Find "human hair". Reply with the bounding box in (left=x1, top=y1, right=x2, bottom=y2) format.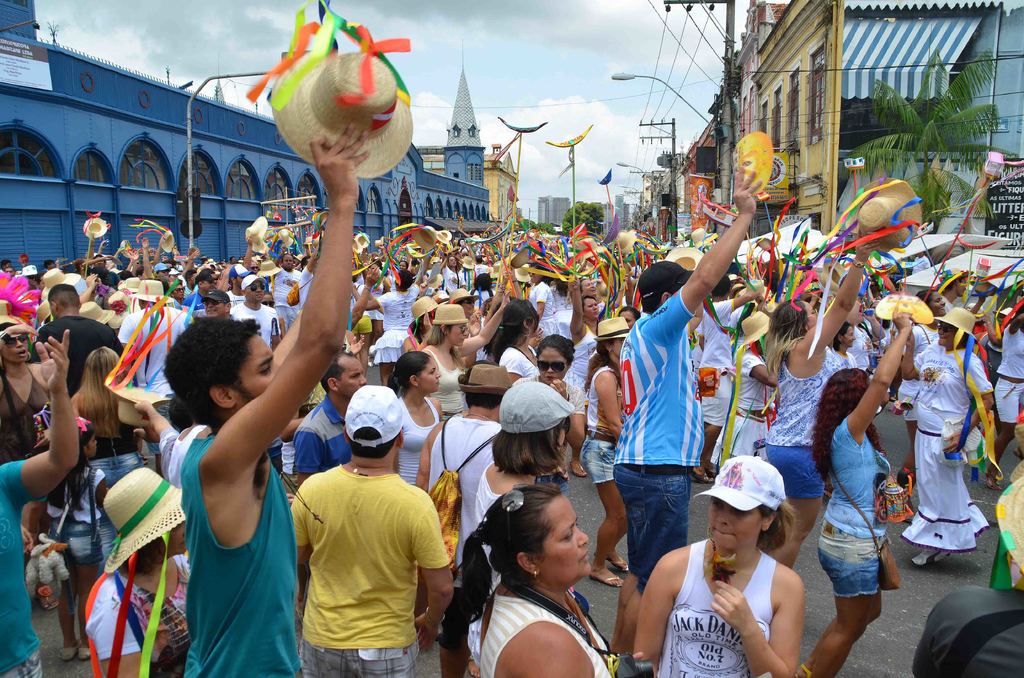
(left=47, top=420, right=93, bottom=508).
